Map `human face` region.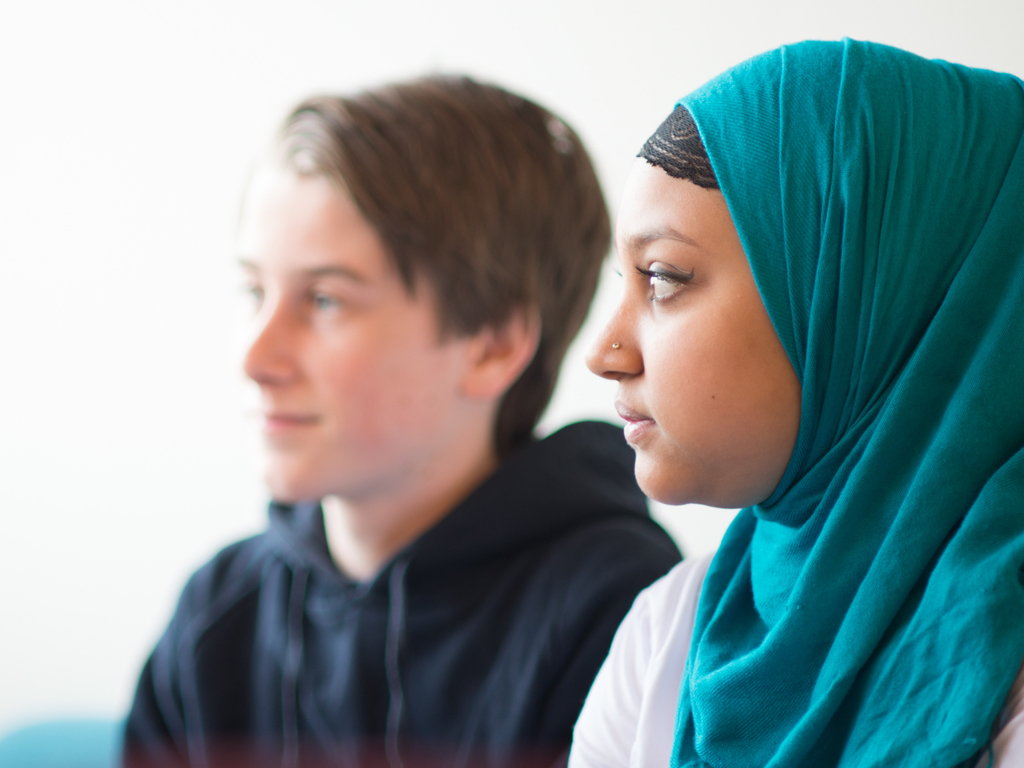
Mapped to [234,145,470,502].
